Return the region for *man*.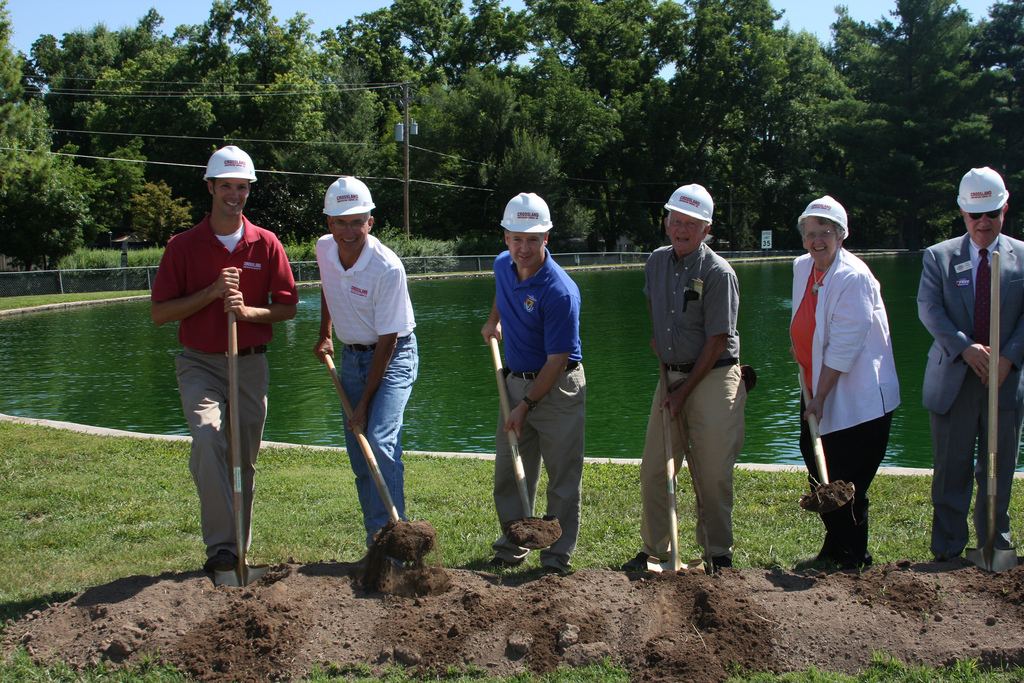
485, 191, 586, 574.
